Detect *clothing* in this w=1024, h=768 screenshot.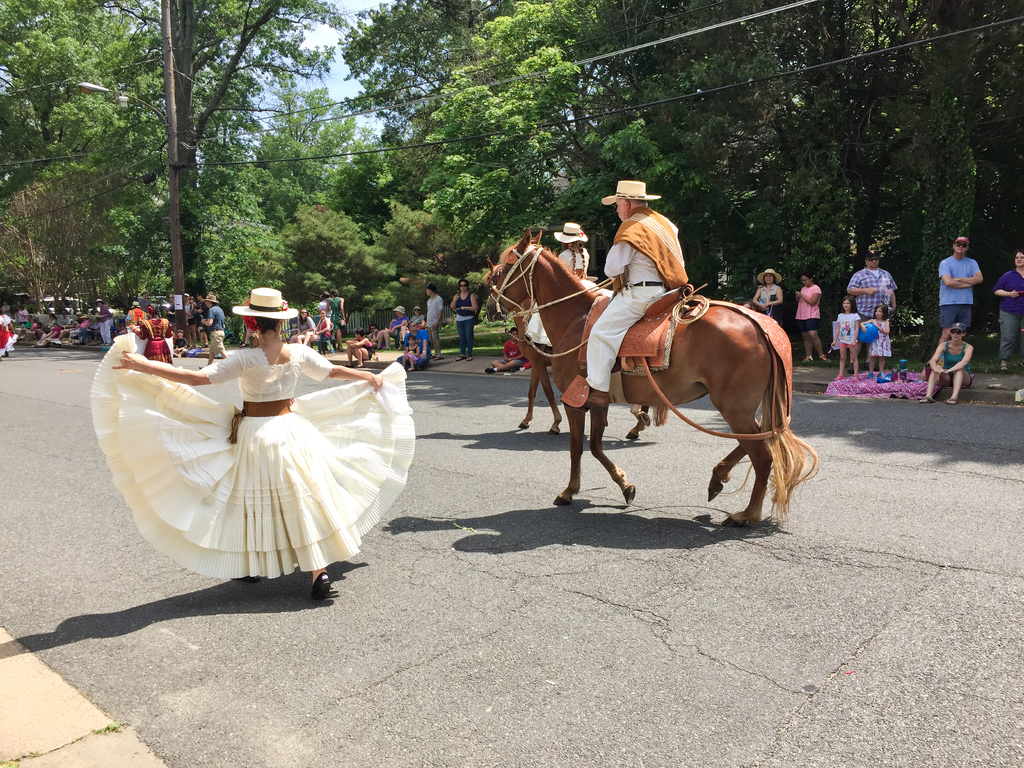
Detection: pyautogui.locateOnScreen(330, 286, 348, 328).
